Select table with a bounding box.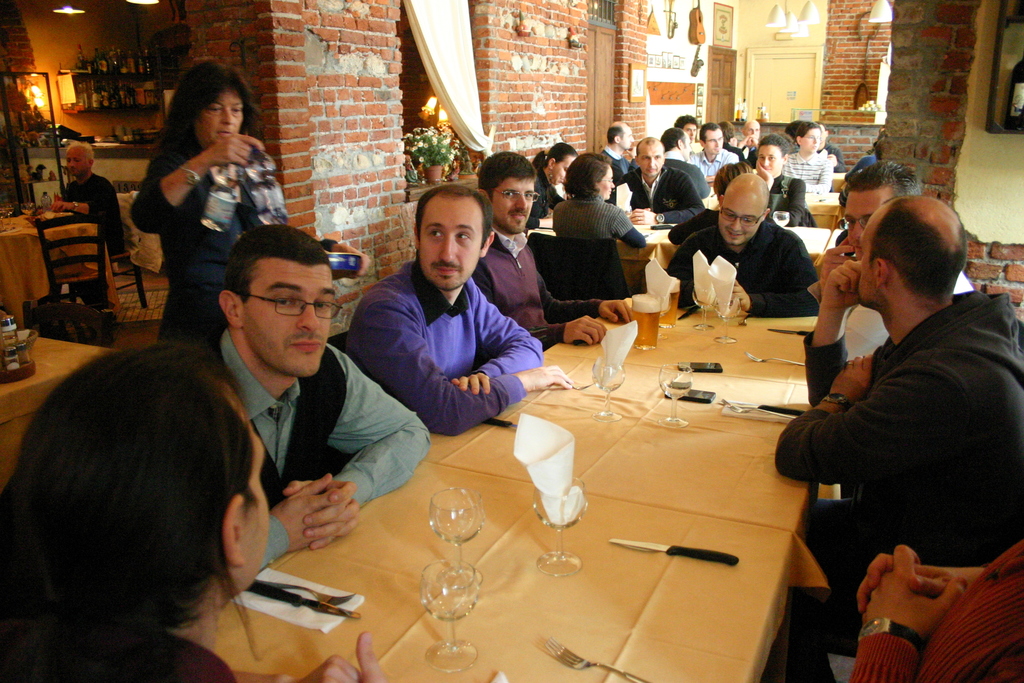
(left=519, top=215, right=846, bottom=302).
